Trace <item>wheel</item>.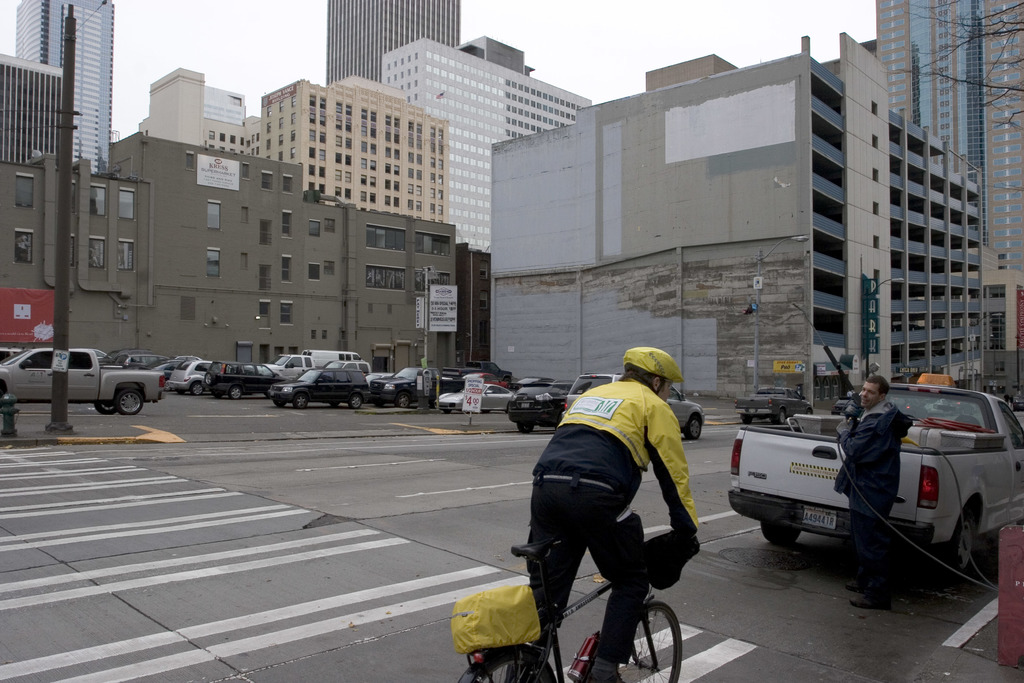
Traced to detection(350, 393, 362, 409).
